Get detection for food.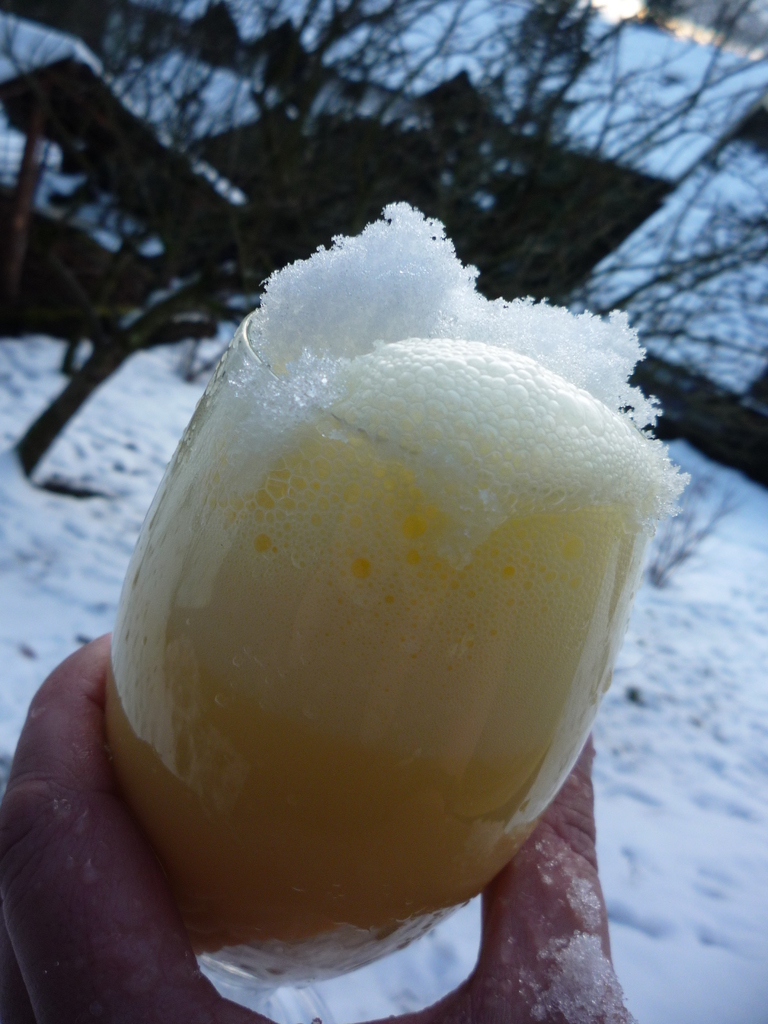
Detection: (80,289,683,1005).
